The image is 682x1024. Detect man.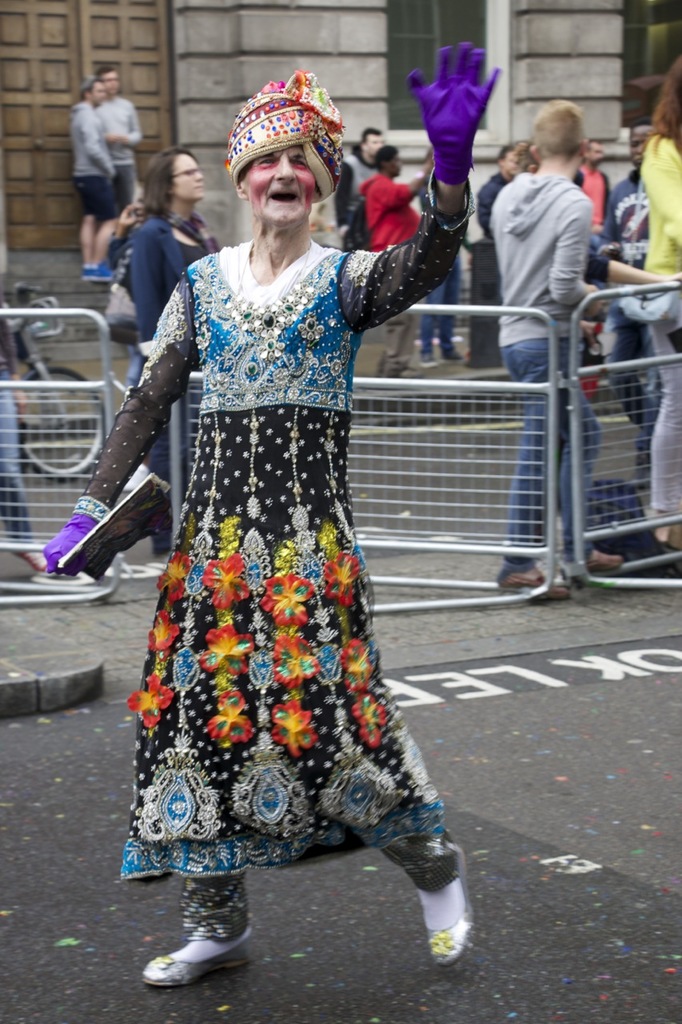
Detection: [x1=476, y1=146, x2=520, y2=244].
